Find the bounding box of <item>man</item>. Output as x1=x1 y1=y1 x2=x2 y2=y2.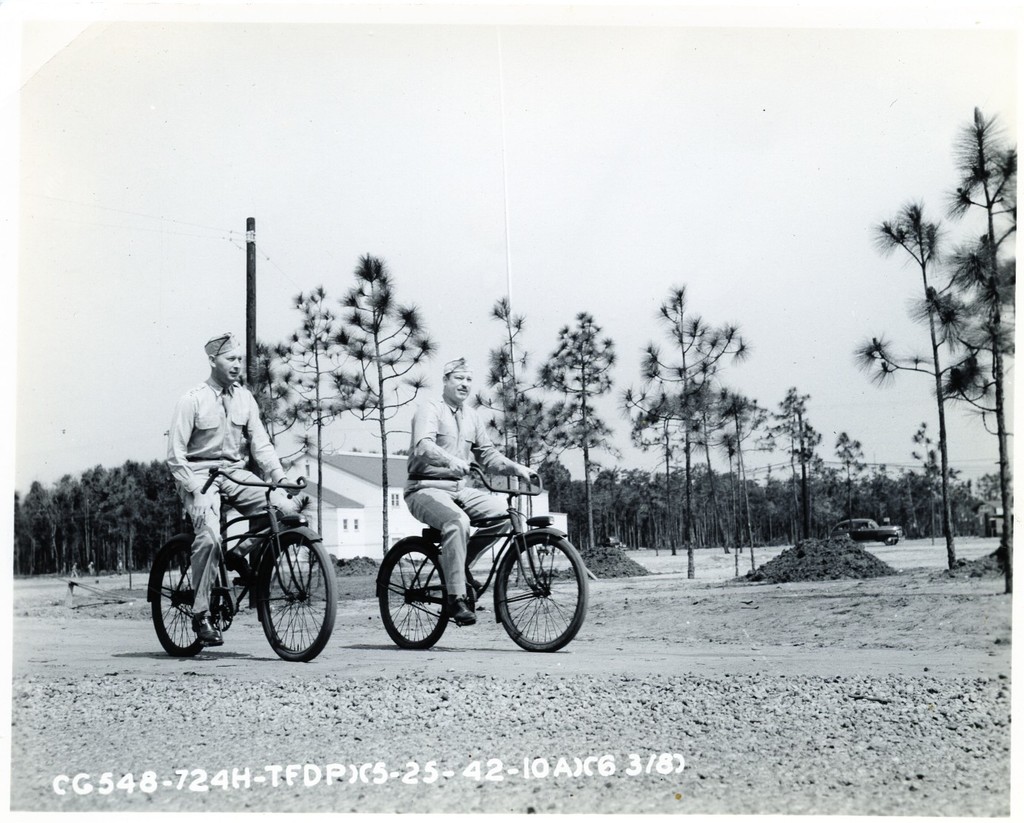
x1=409 y1=354 x2=528 y2=631.
